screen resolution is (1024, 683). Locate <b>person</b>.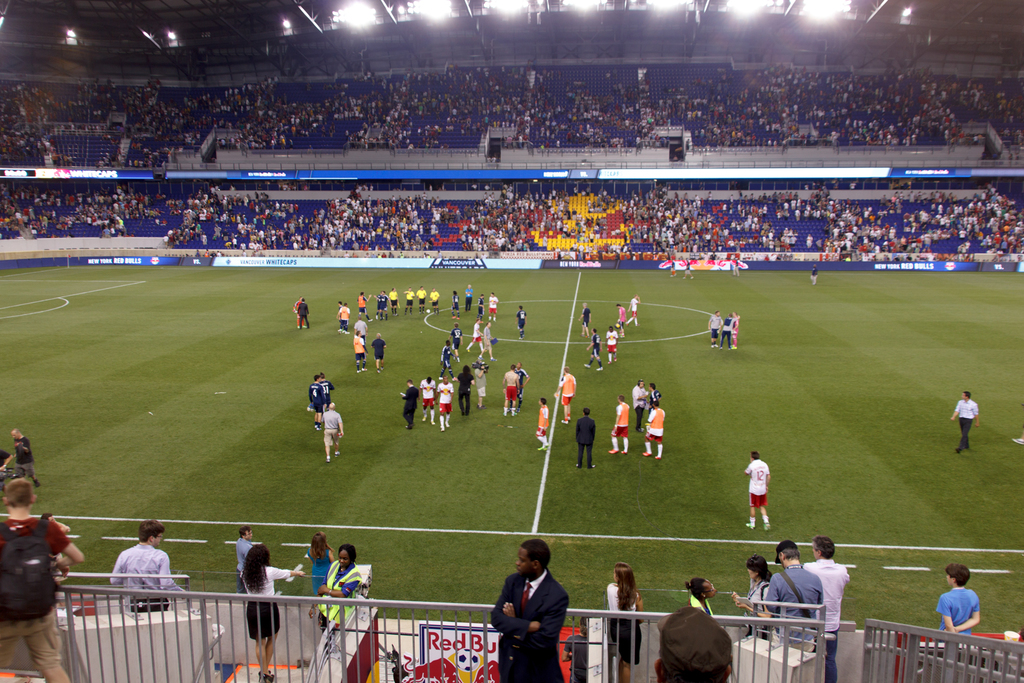
[left=488, top=538, right=570, bottom=682].
